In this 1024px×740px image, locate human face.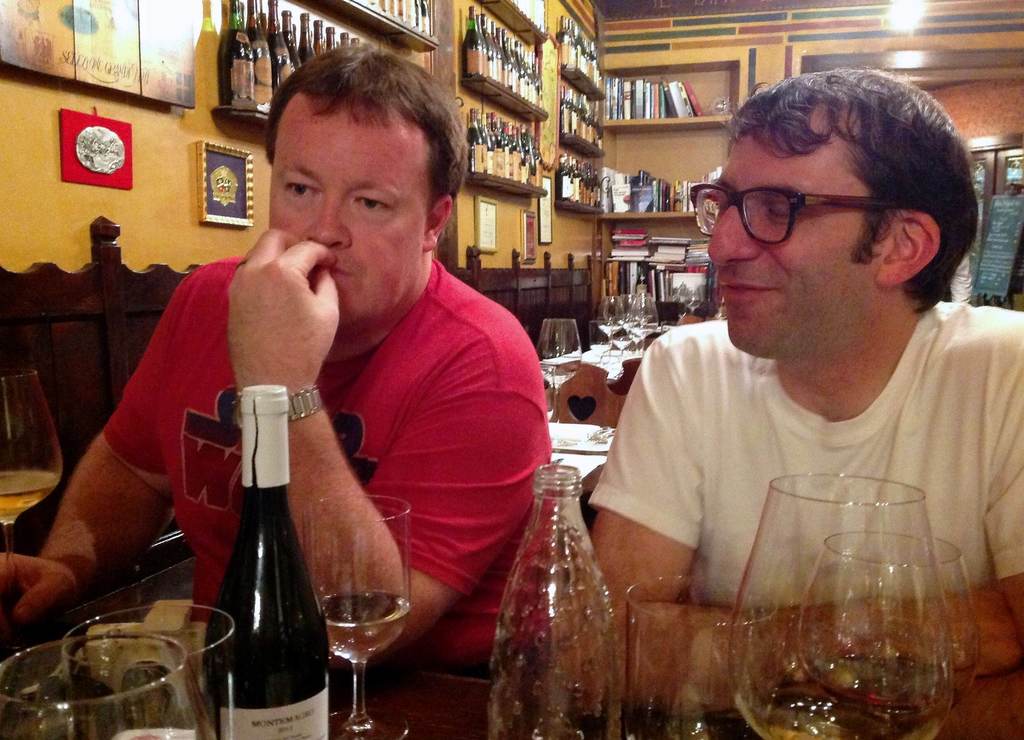
Bounding box: x1=710 y1=129 x2=879 y2=359.
